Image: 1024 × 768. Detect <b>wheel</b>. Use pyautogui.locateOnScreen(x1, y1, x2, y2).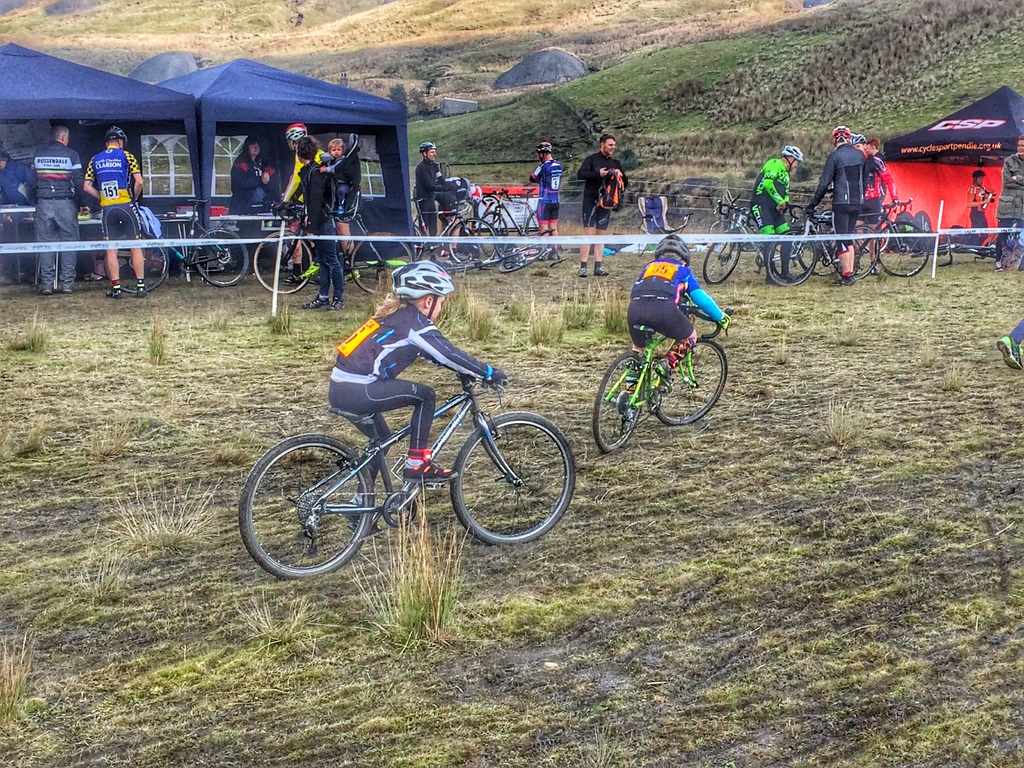
pyautogui.locateOnScreen(655, 338, 728, 426).
